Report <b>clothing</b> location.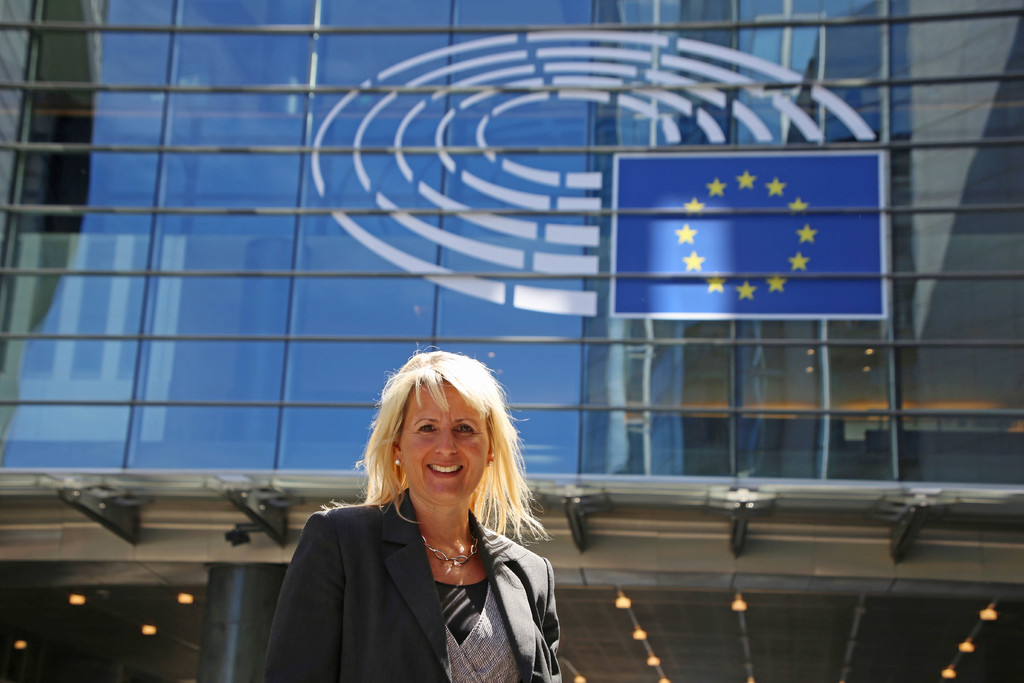
Report: (263,481,564,682).
